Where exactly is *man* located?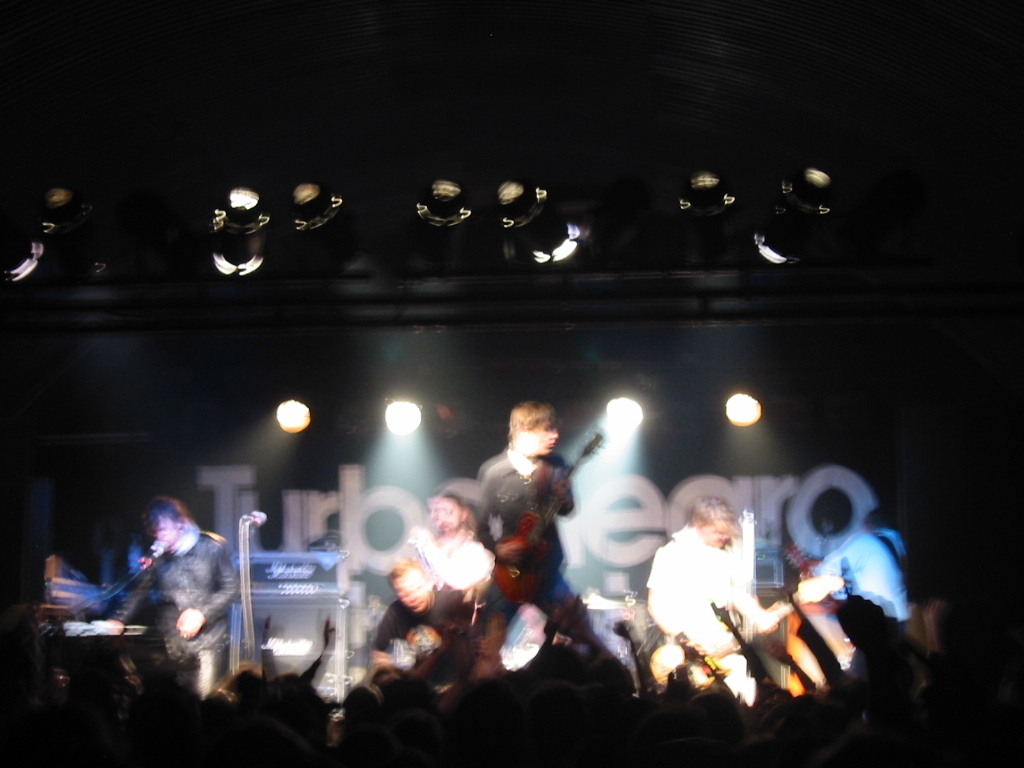
Its bounding box is 103, 498, 237, 696.
